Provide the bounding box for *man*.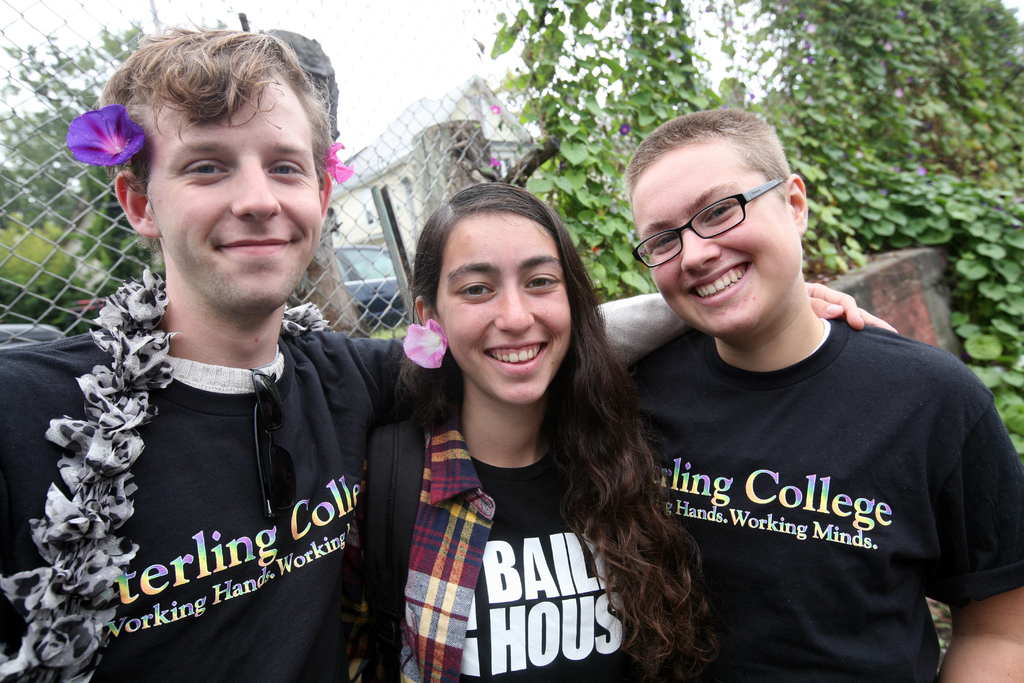
bbox(0, 7, 893, 682).
